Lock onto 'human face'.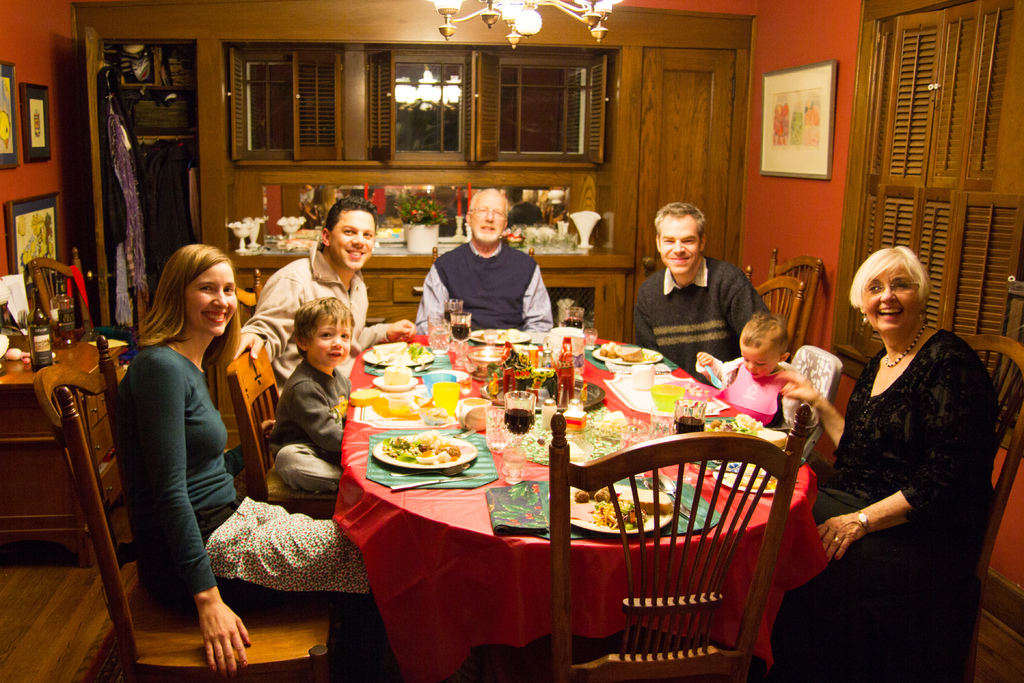
Locked: x1=862, y1=262, x2=918, y2=333.
